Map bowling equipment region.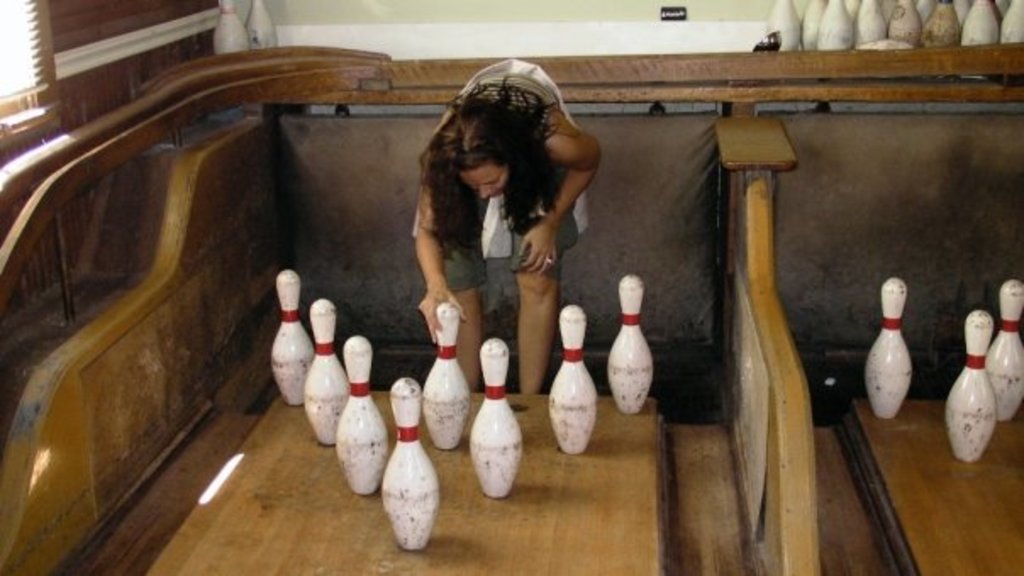
Mapped to locate(383, 379, 441, 556).
